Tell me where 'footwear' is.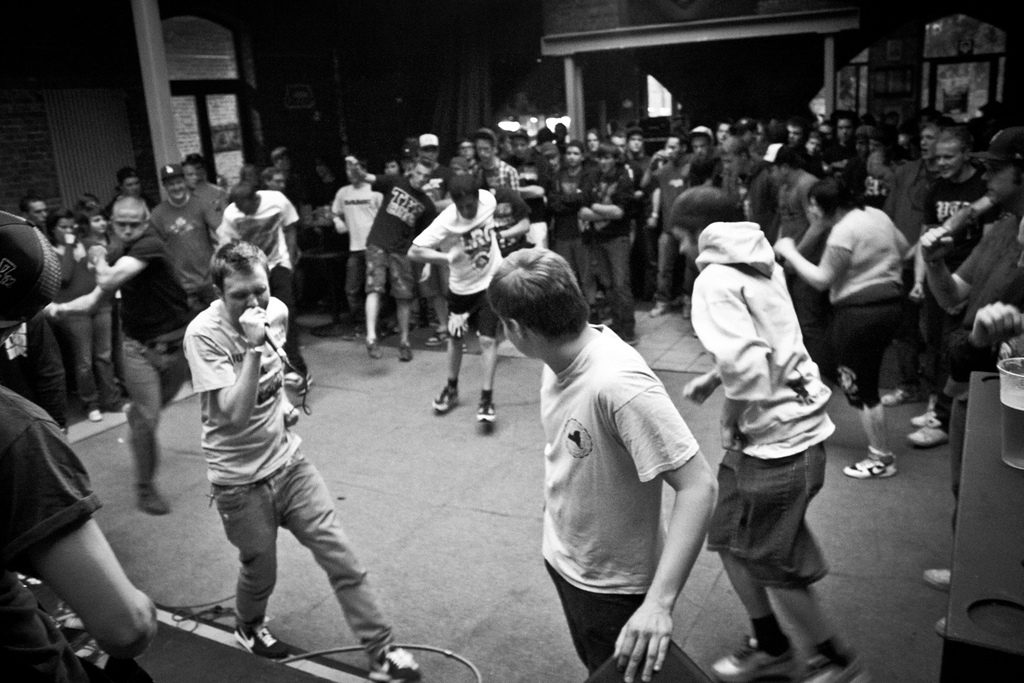
'footwear' is at (684,298,691,320).
